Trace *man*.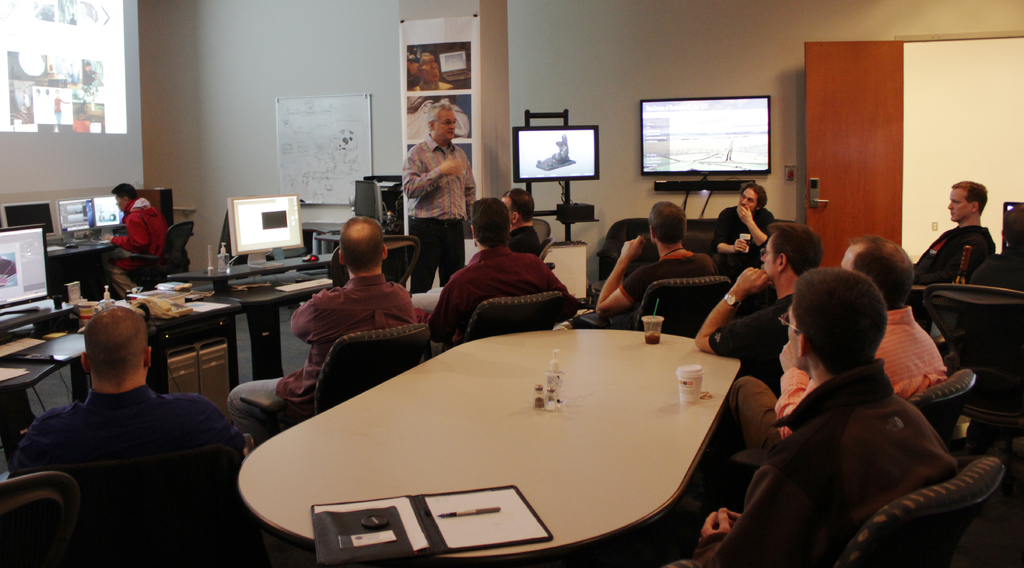
Traced to region(231, 217, 415, 421).
